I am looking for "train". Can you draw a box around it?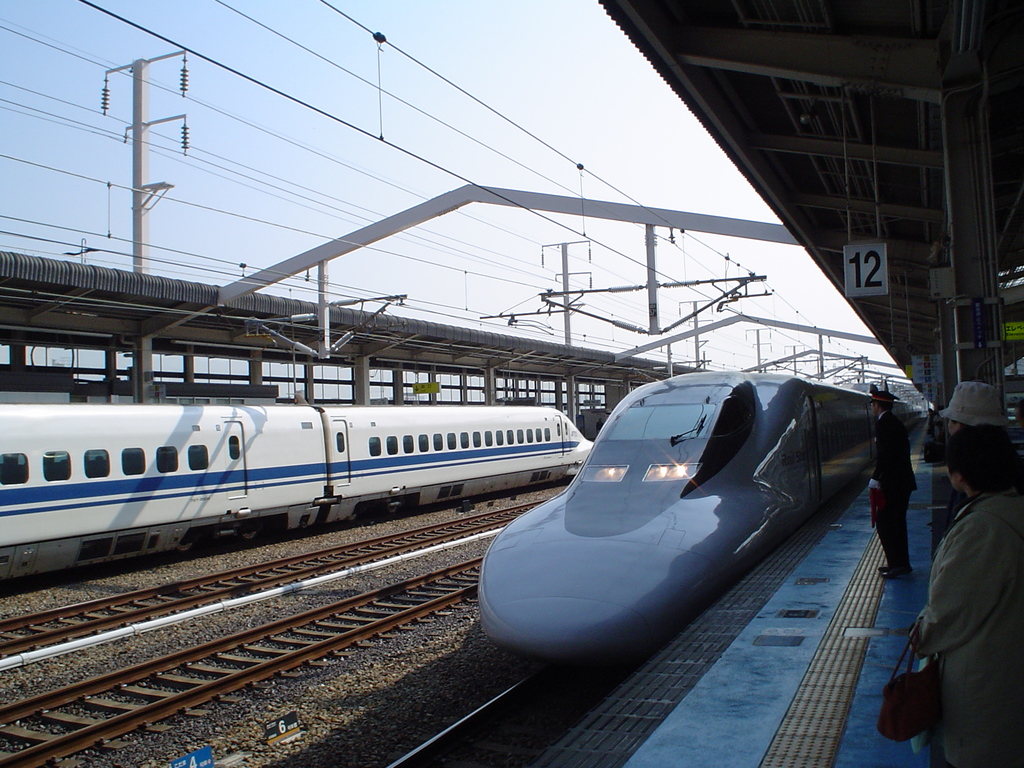
Sure, the bounding box is (477,373,922,669).
